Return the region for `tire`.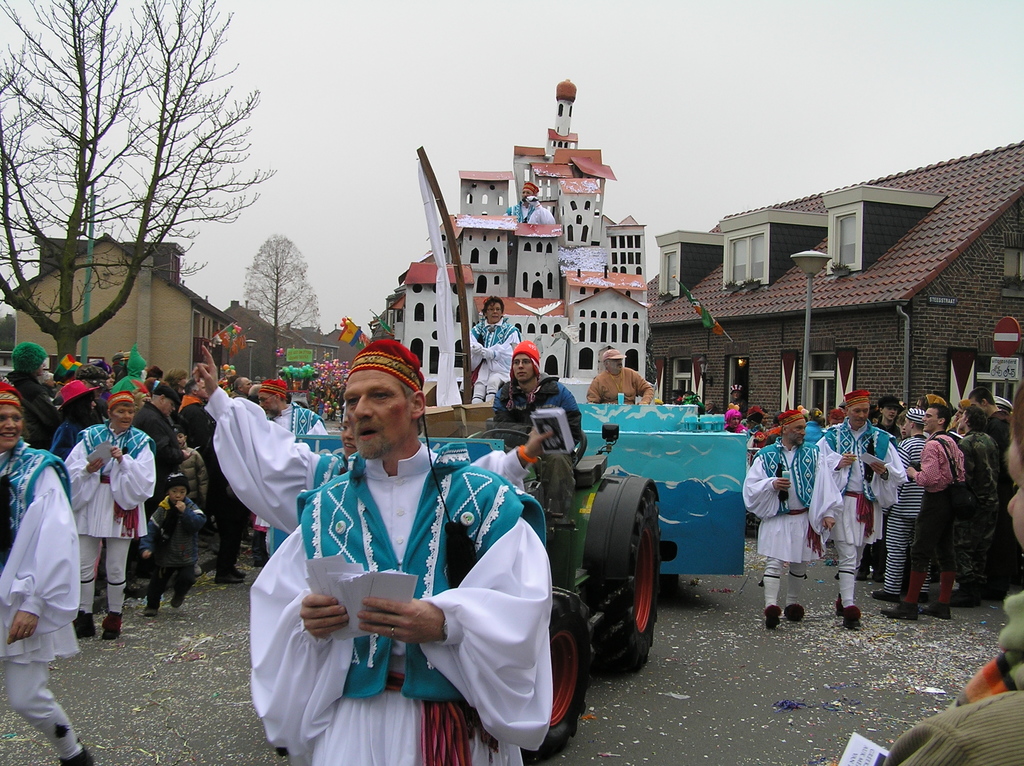
region(520, 602, 586, 755).
